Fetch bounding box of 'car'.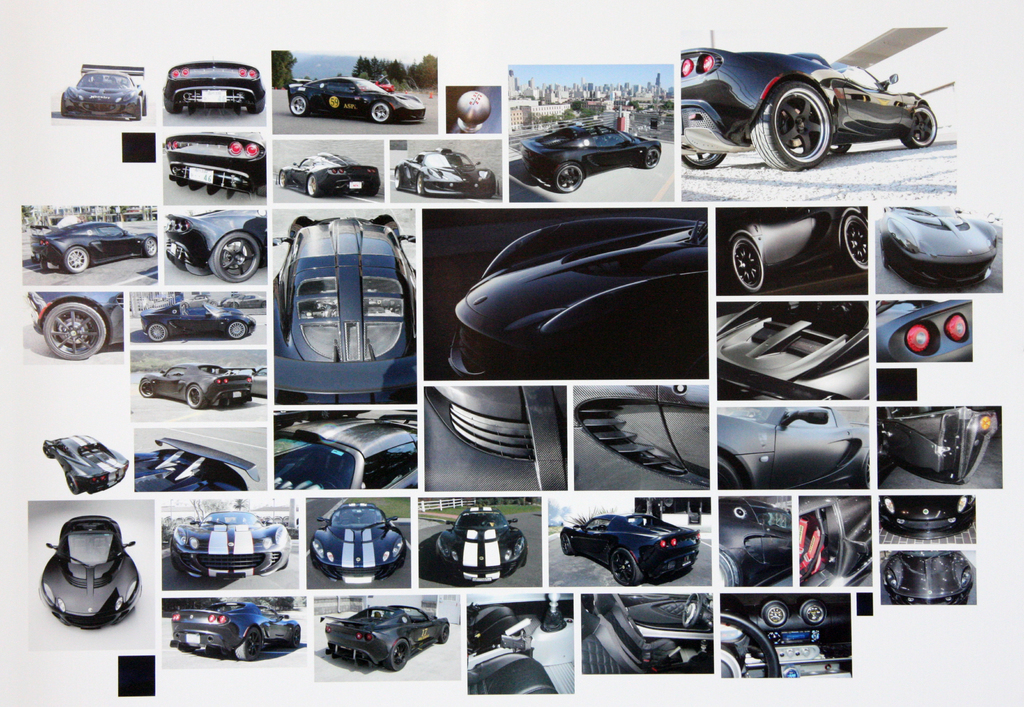
Bbox: crop(449, 214, 708, 380).
